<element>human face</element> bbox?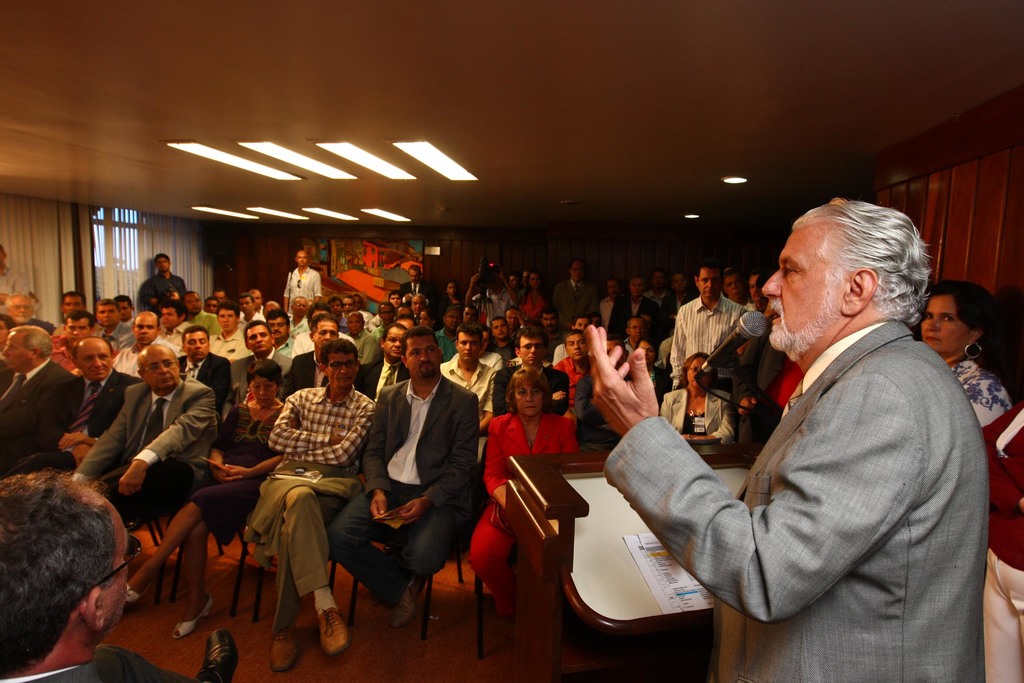
[left=2, top=332, right=28, bottom=372]
